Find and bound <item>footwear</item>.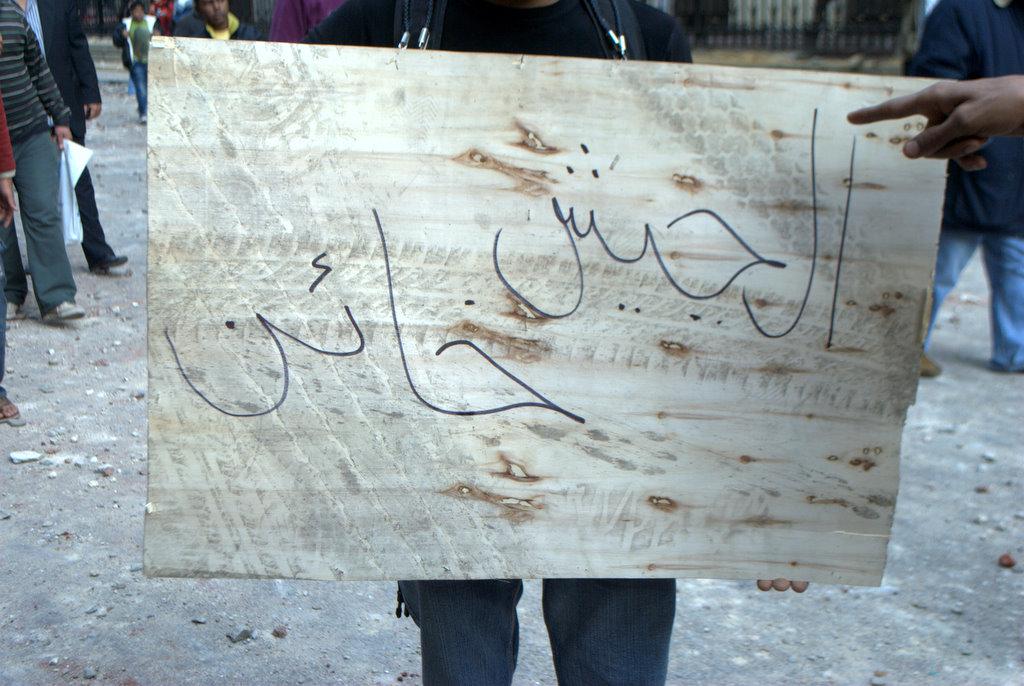
Bound: {"x1": 93, "y1": 248, "x2": 131, "y2": 273}.
